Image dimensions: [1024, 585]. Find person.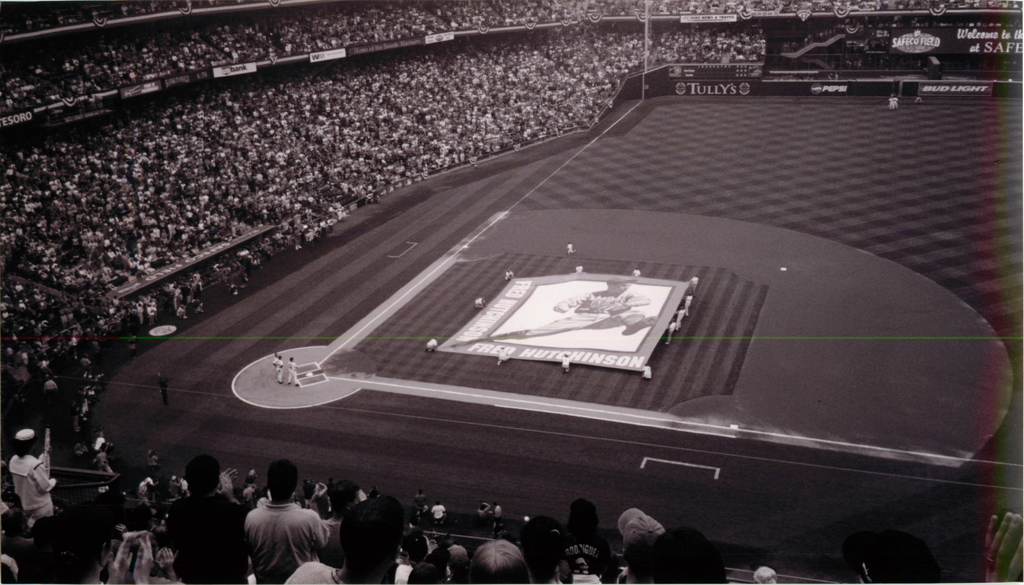
(left=285, top=355, right=302, bottom=384).
